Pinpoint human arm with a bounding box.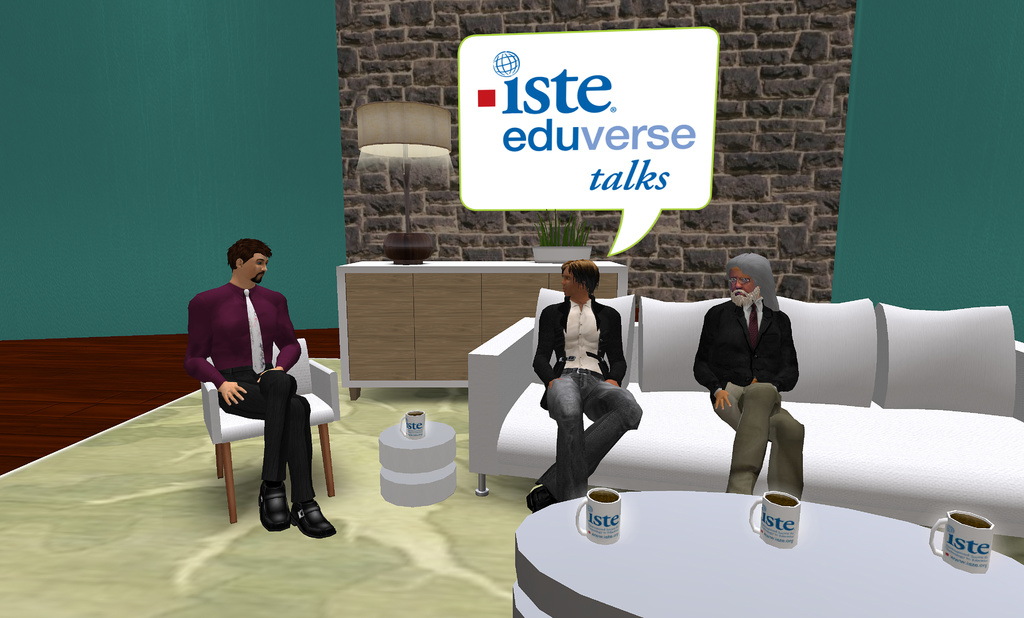
BBox(532, 306, 561, 390).
